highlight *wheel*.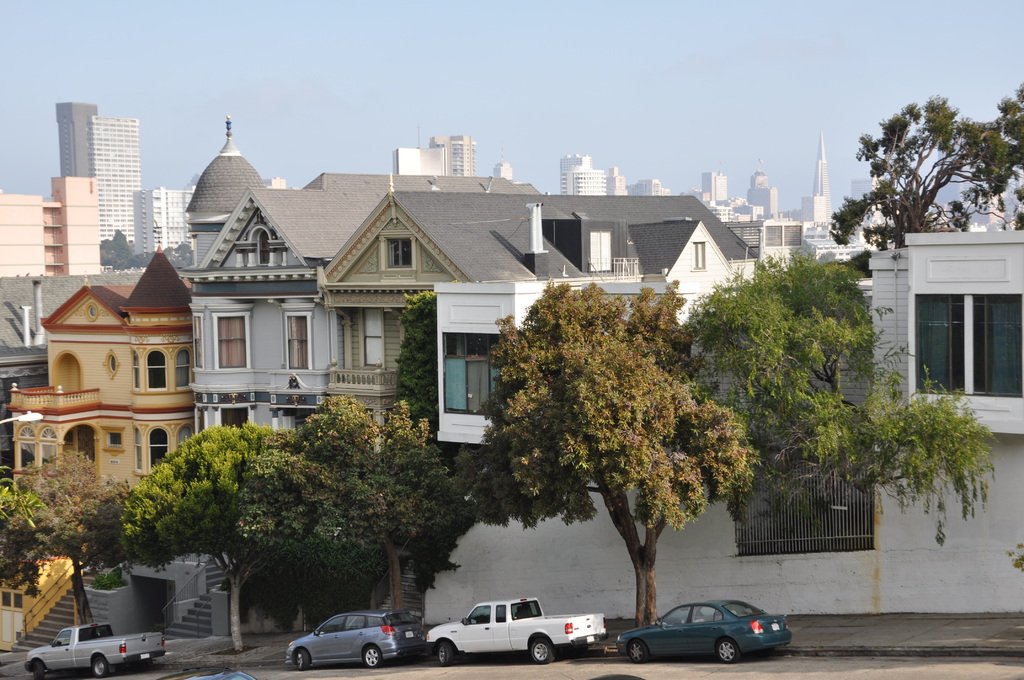
Highlighted region: l=364, t=651, r=378, b=668.
